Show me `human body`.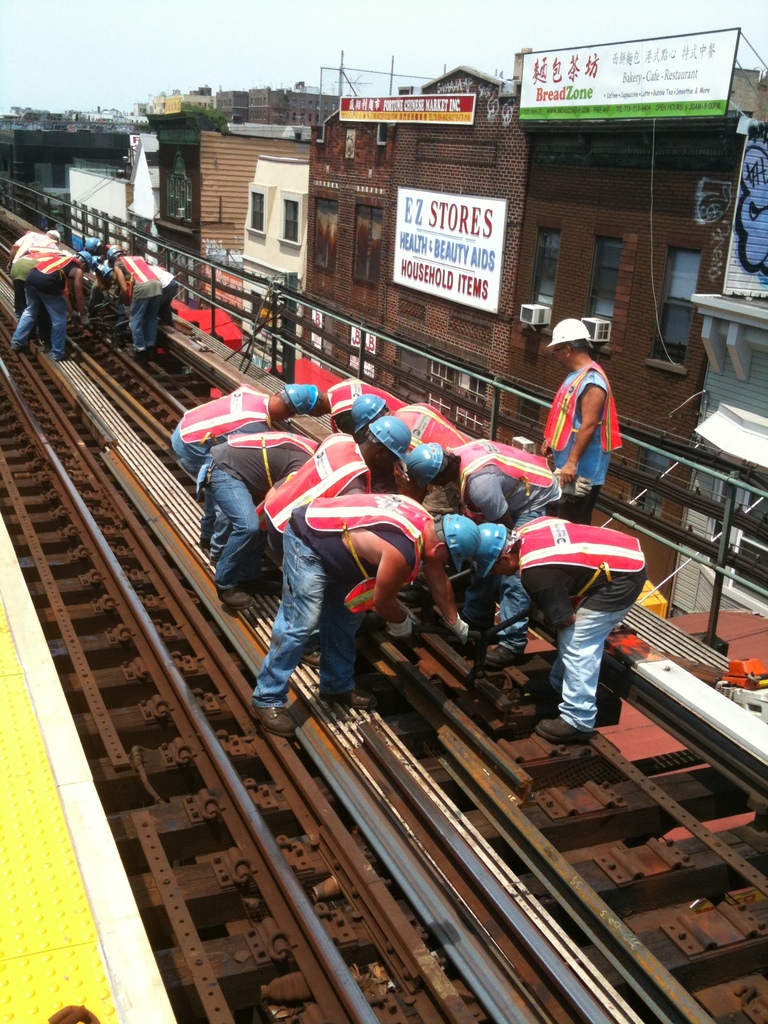
`human body` is here: (152, 268, 175, 327).
